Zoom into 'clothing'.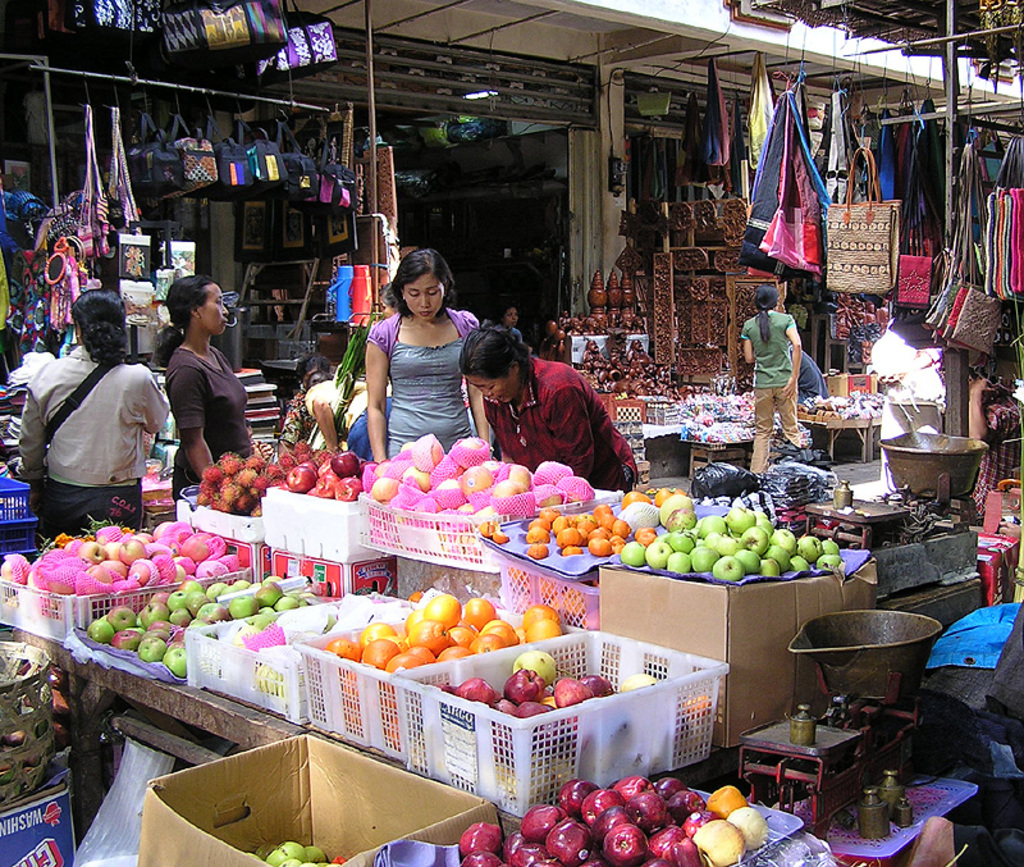
Zoom target: select_region(741, 309, 804, 475).
